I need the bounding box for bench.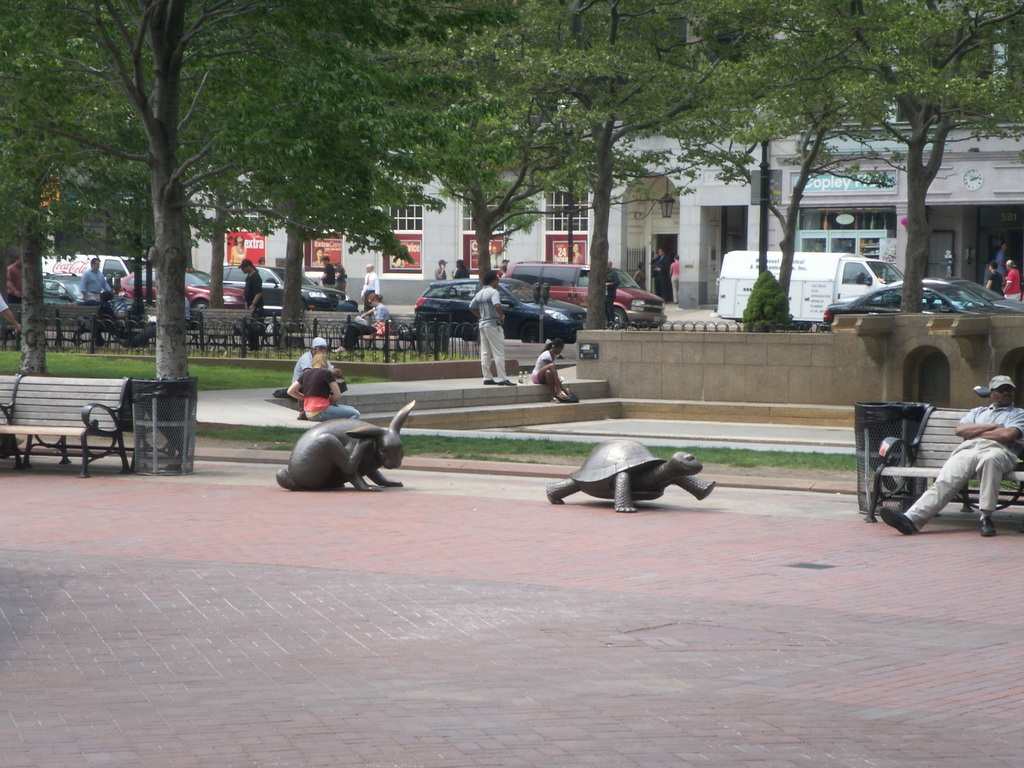
Here it is: [x1=867, y1=406, x2=1023, y2=519].
